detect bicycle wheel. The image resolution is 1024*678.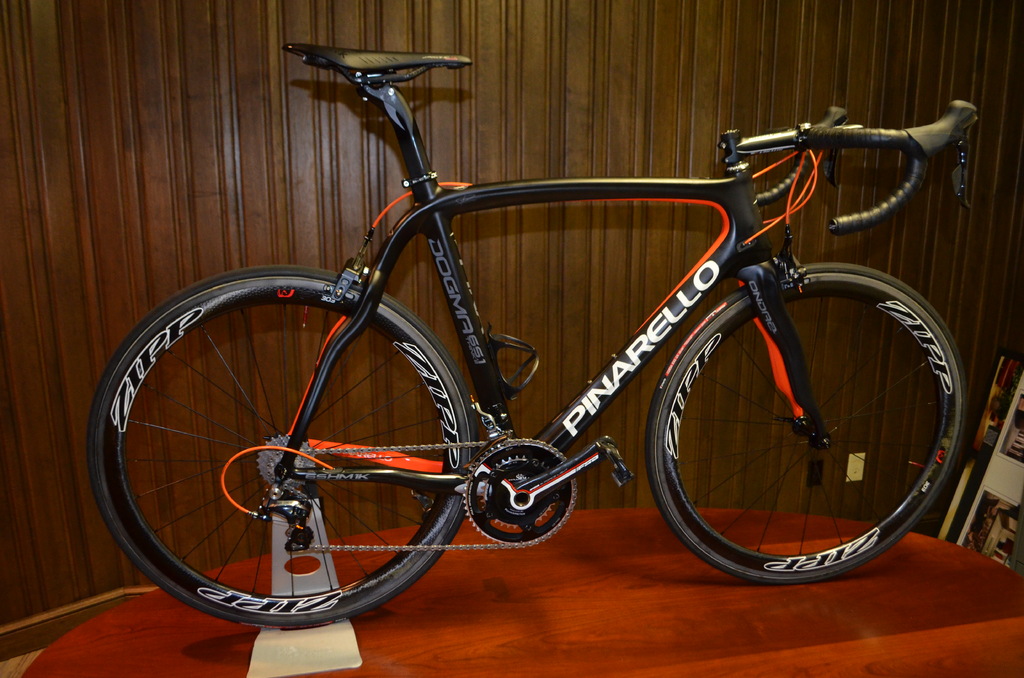
(x1=644, y1=254, x2=965, y2=588).
